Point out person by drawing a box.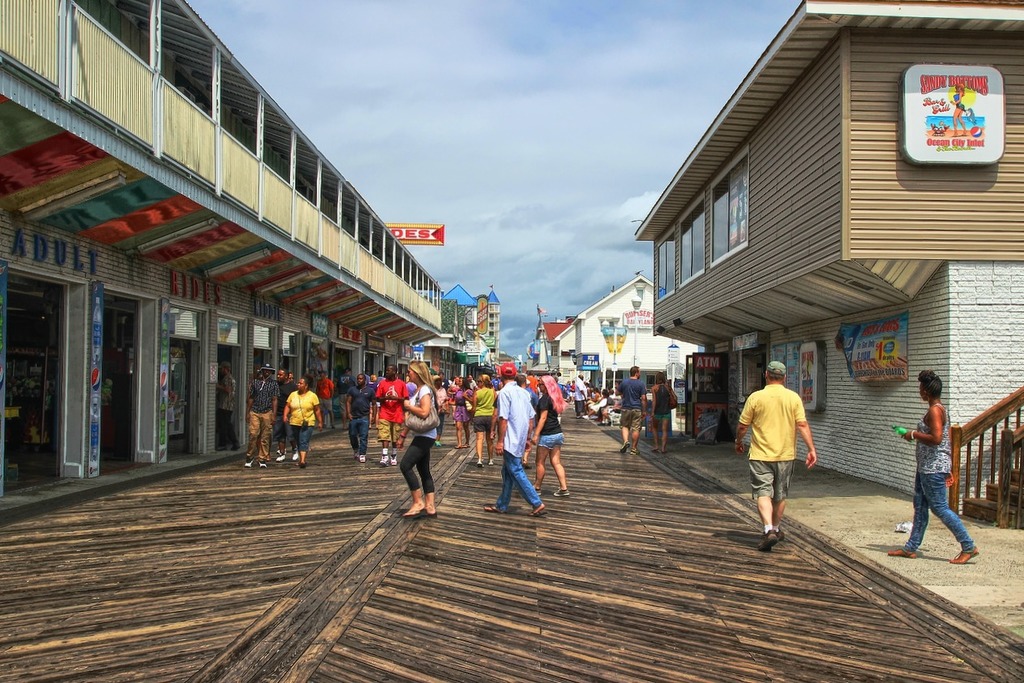
x1=345, y1=373, x2=375, y2=459.
